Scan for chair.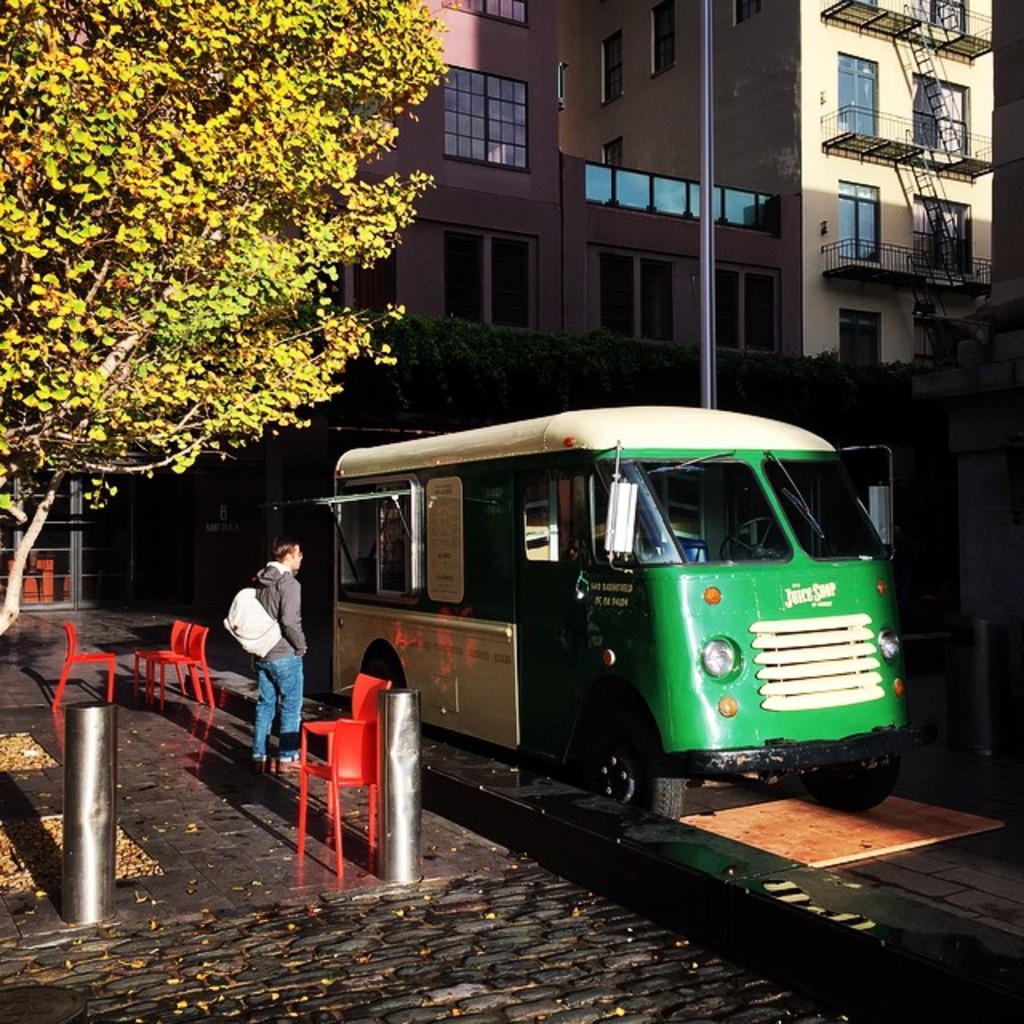
Scan result: 51/621/115/707.
